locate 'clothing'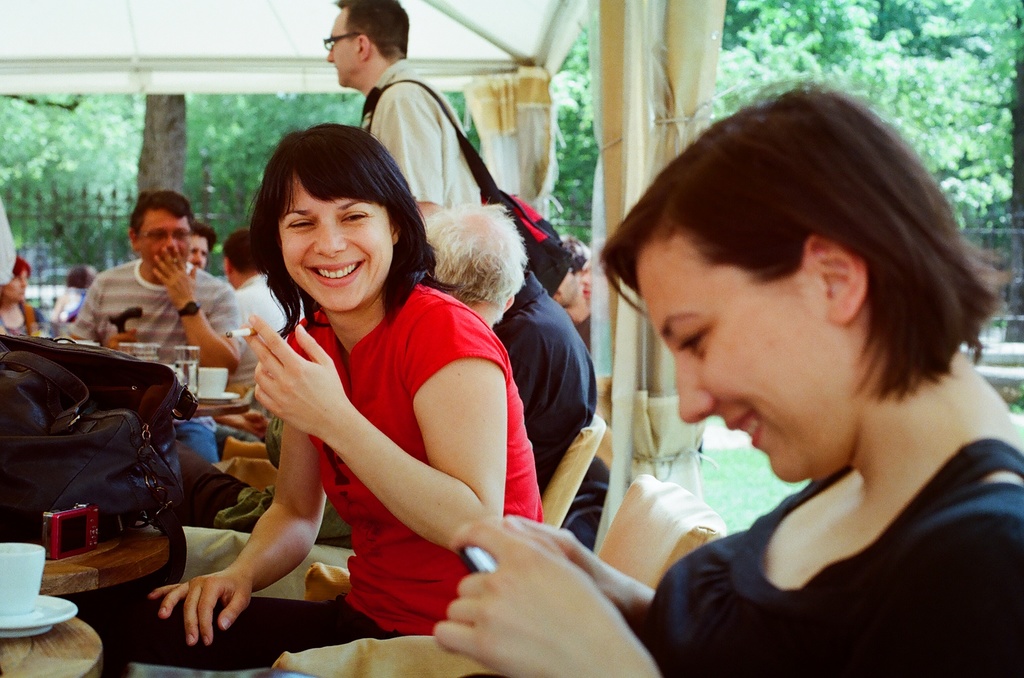
{"x1": 178, "y1": 415, "x2": 355, "y2": 545}
